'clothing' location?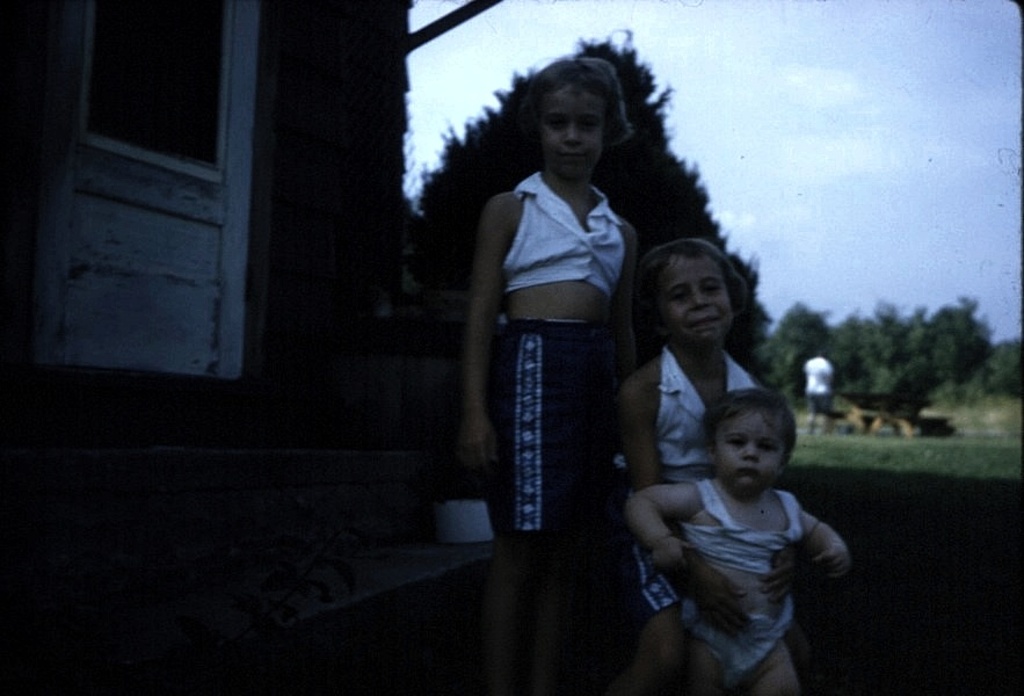
[x1=673, y1=483, x2=799, y2=695]
